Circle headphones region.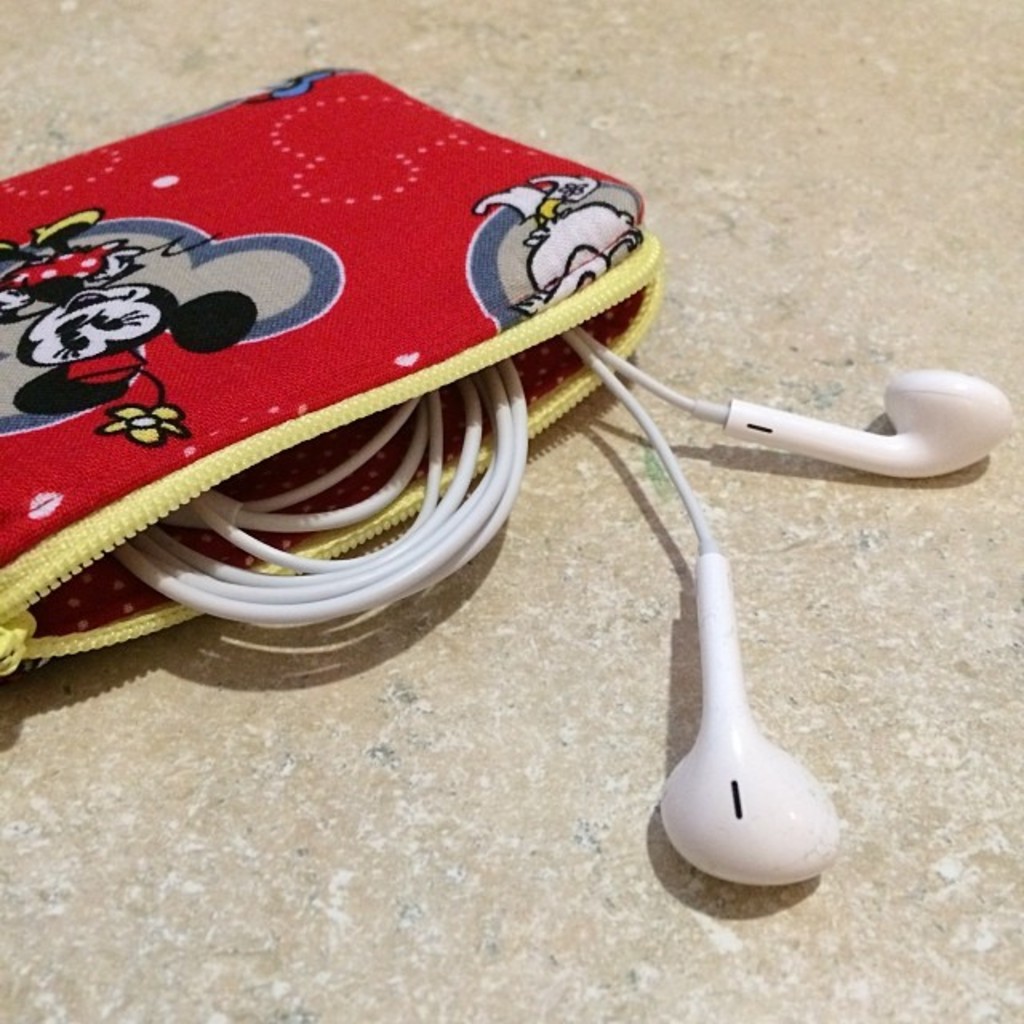
Region: 122/310/1006/890.
